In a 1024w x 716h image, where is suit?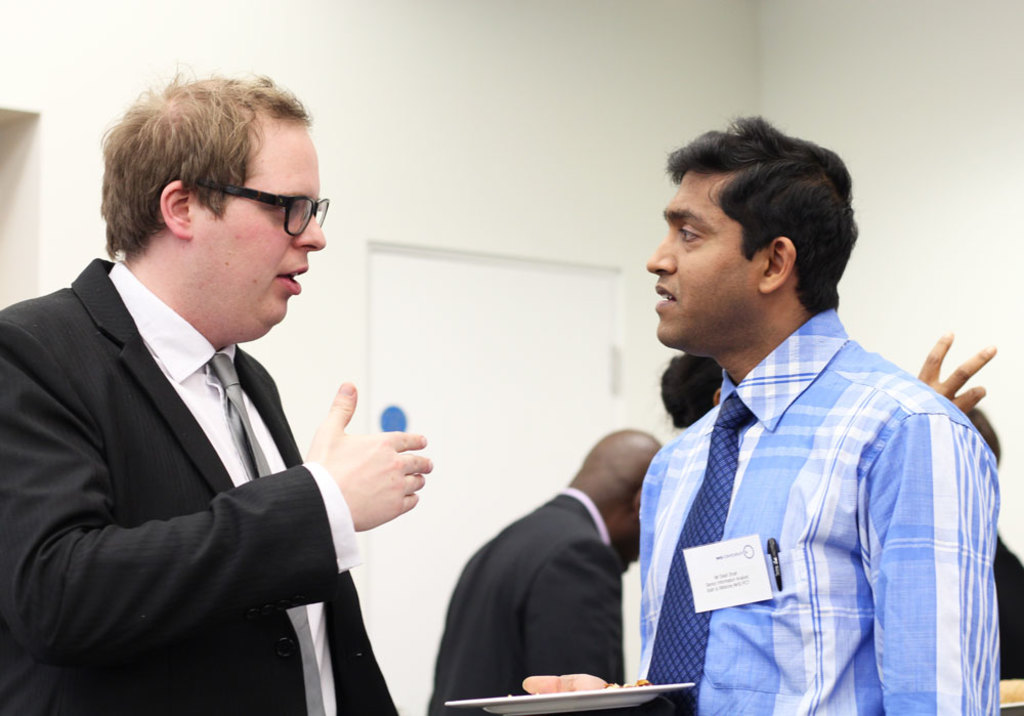
<box>429,482,626,715</box>.
